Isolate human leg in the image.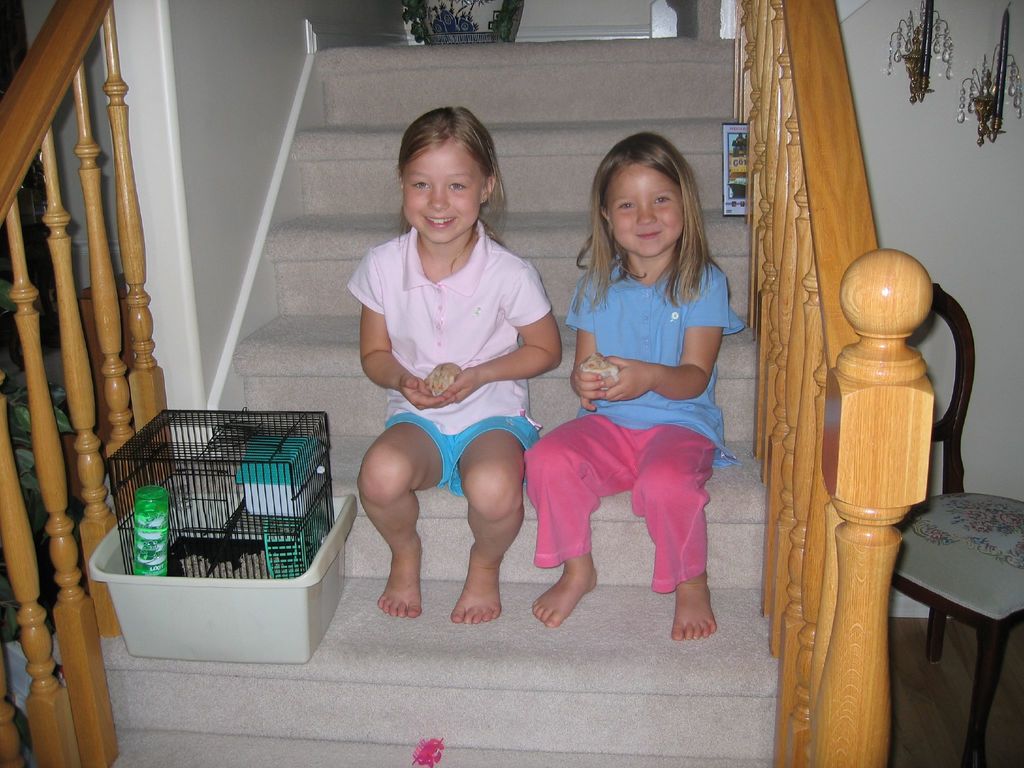
Isolated region: x1=521, y1=410, x2=628, y2=625.
